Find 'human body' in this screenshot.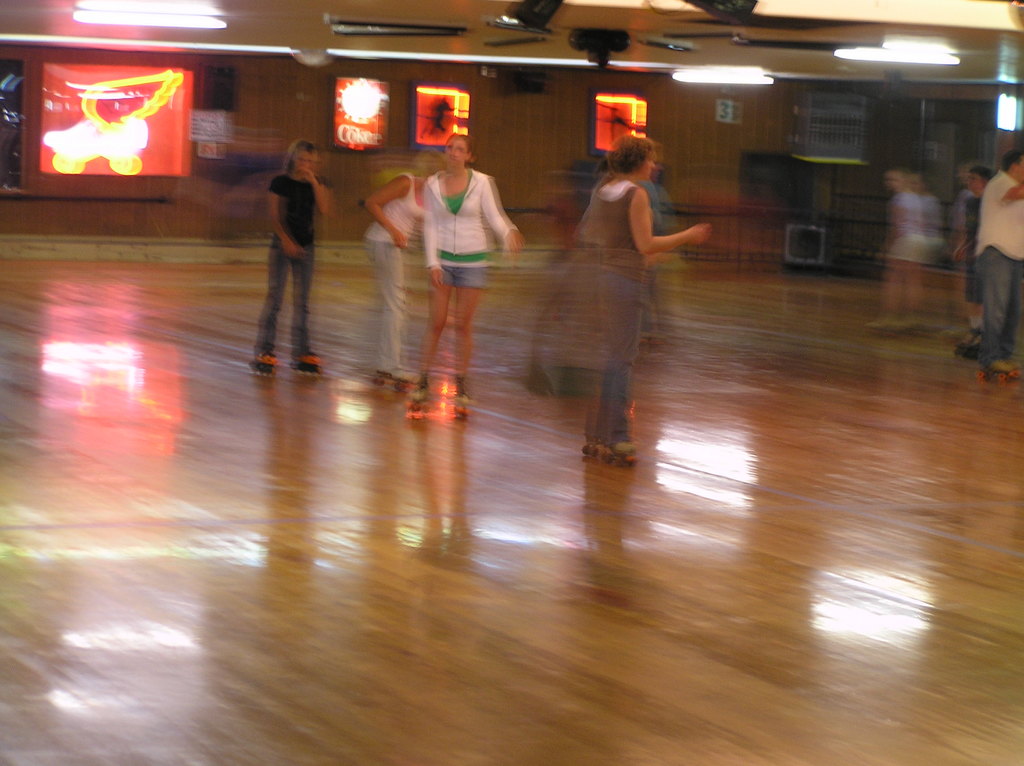
The bounding box for 'human body' is bbox(244, 141, 324, 372).
